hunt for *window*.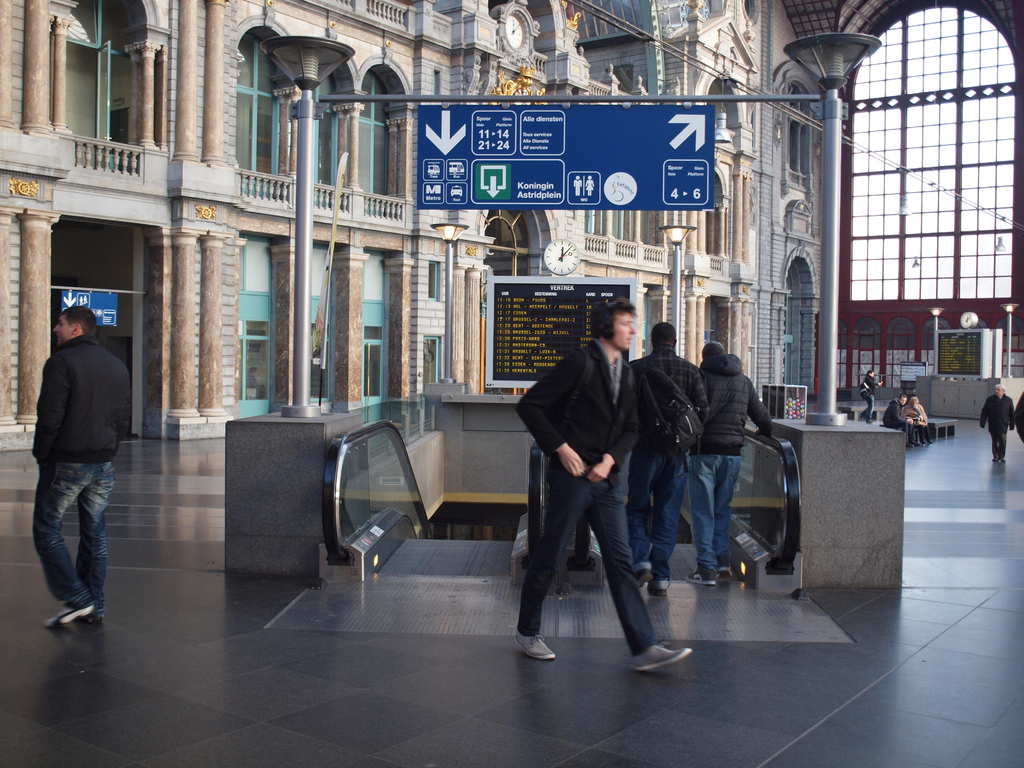
Hunted down at rect(234, 35, 282, 176).
